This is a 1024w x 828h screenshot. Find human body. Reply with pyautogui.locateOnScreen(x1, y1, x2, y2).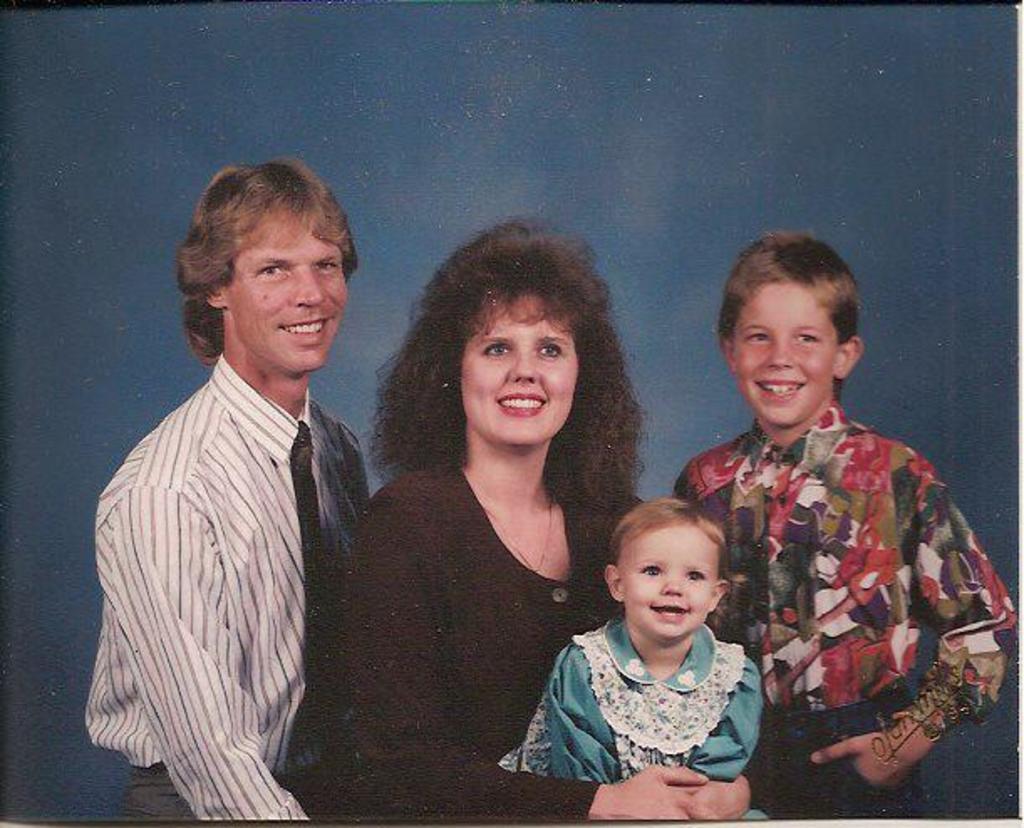
pyautogui.locateOnScreen(503, 618, 766, 815).
